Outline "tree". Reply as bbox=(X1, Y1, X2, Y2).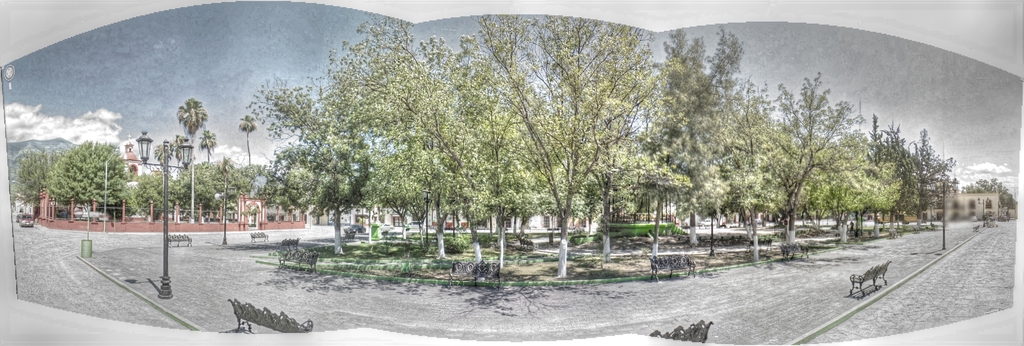
bbox=(831, 104, 981, 299).
